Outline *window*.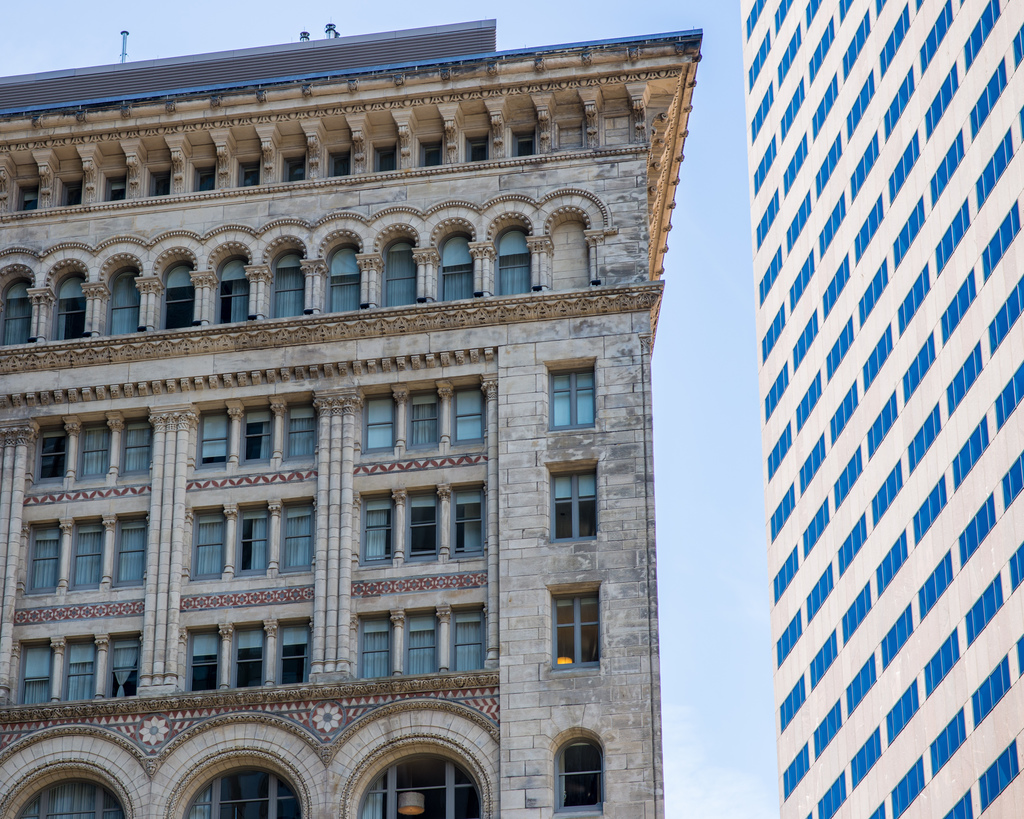
Outline: (126, 427, 152, 472).
